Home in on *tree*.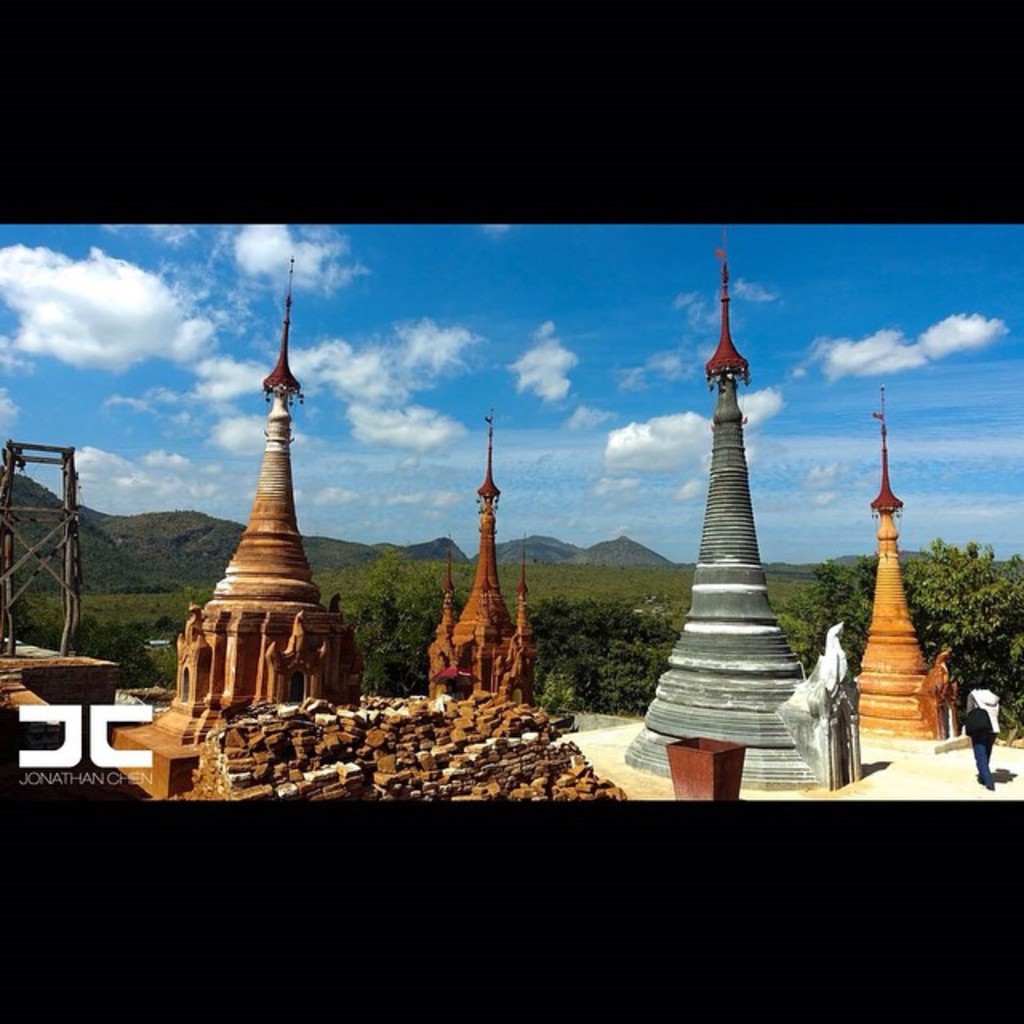
Homed in at [325, 539, 469, 702].
